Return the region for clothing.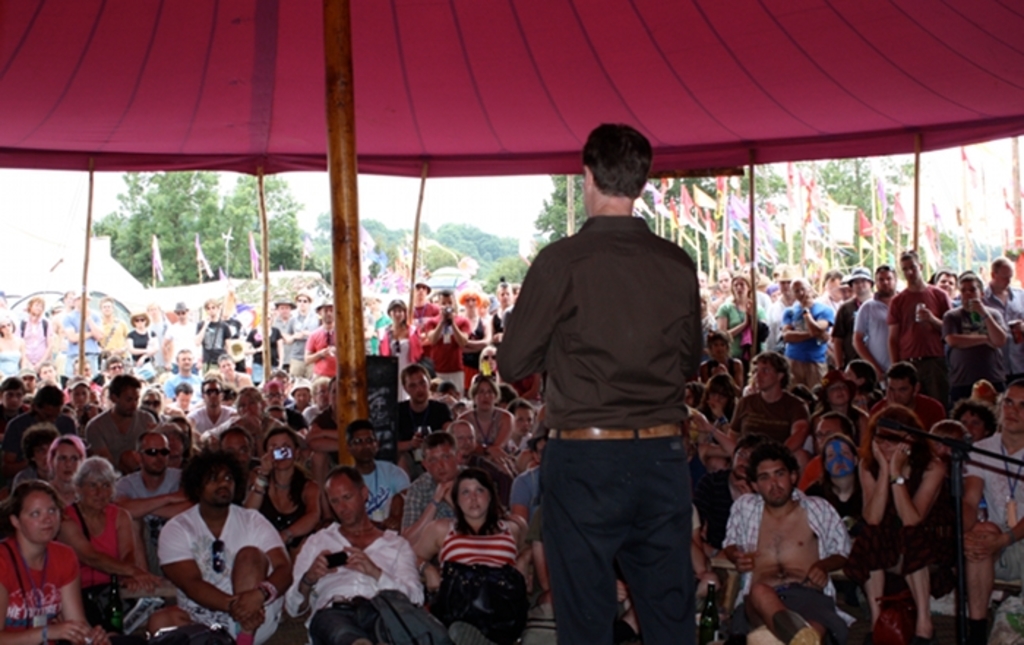
(506, 139, 726, 623).
